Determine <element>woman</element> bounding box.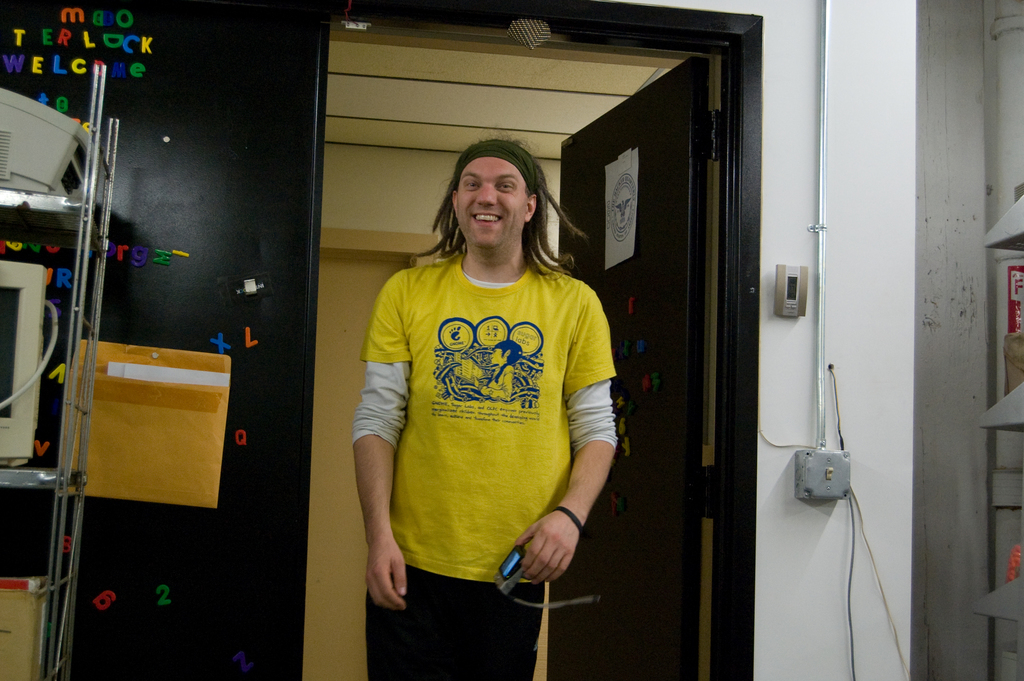
Determined: (475,338,522,402).
